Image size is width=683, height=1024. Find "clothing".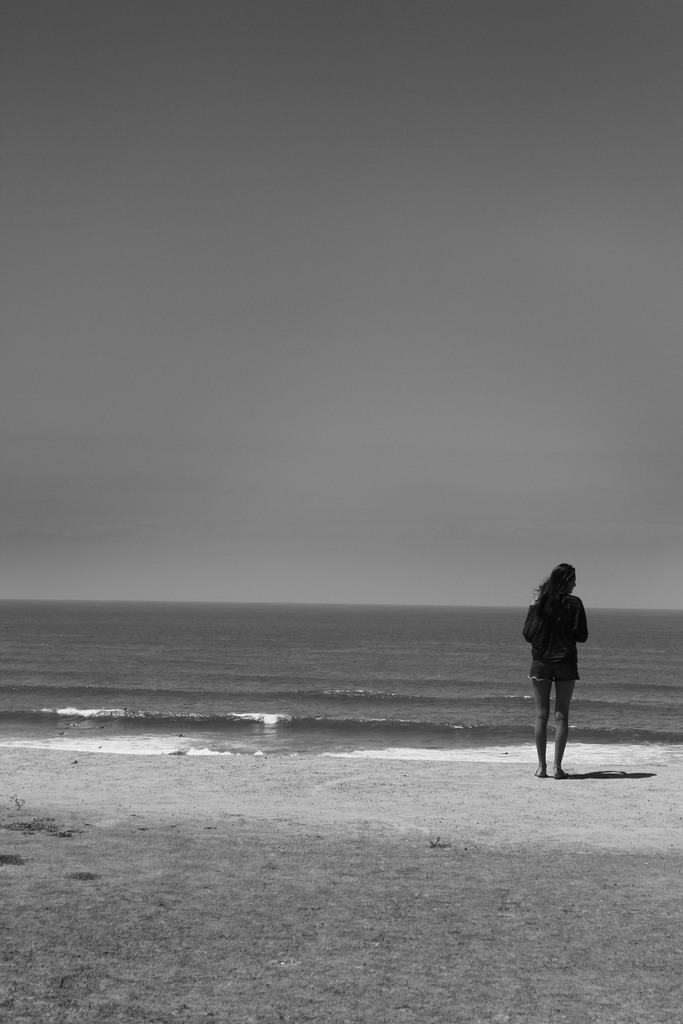
524:586:588:699.
